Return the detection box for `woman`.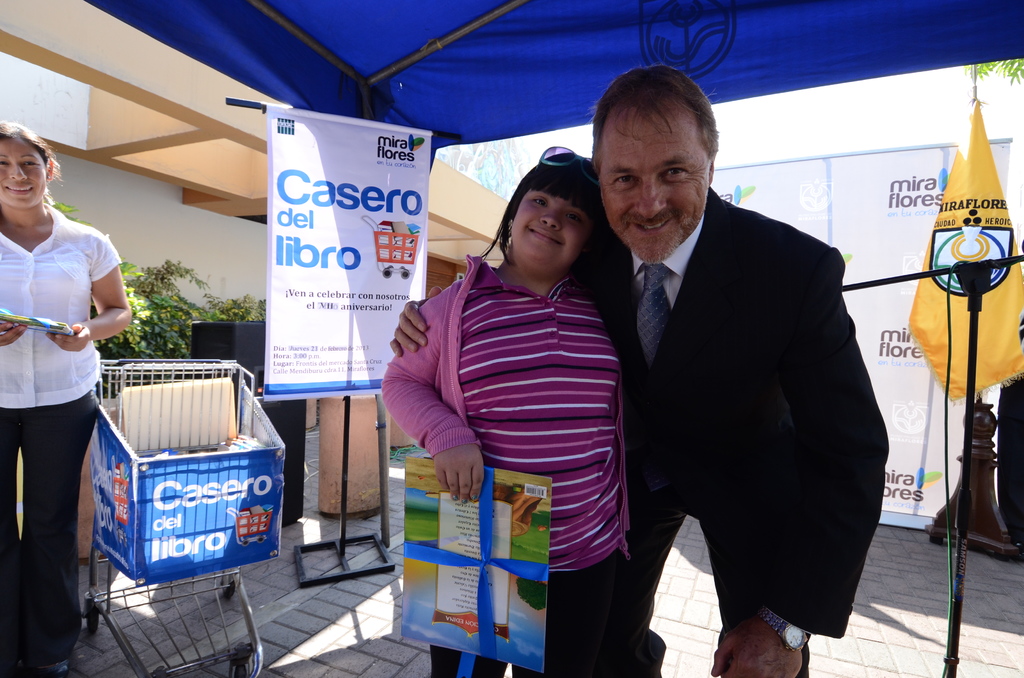
<box>380,148,634,619</box>.
